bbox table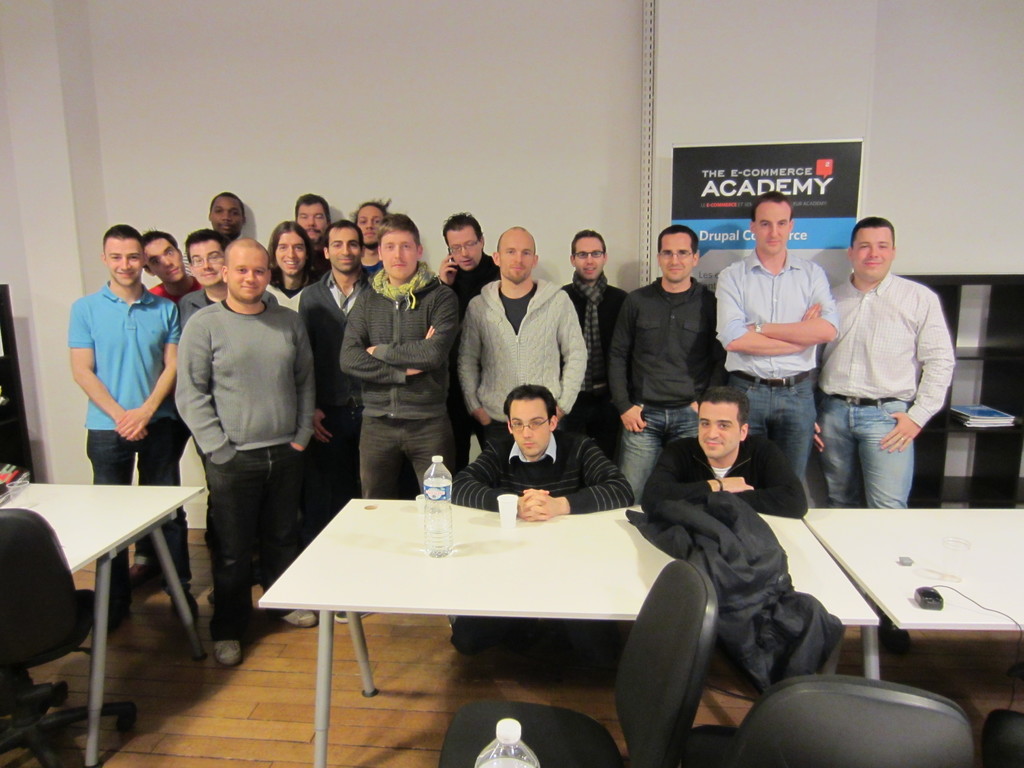
l=0, t=465, r=202, b=723
